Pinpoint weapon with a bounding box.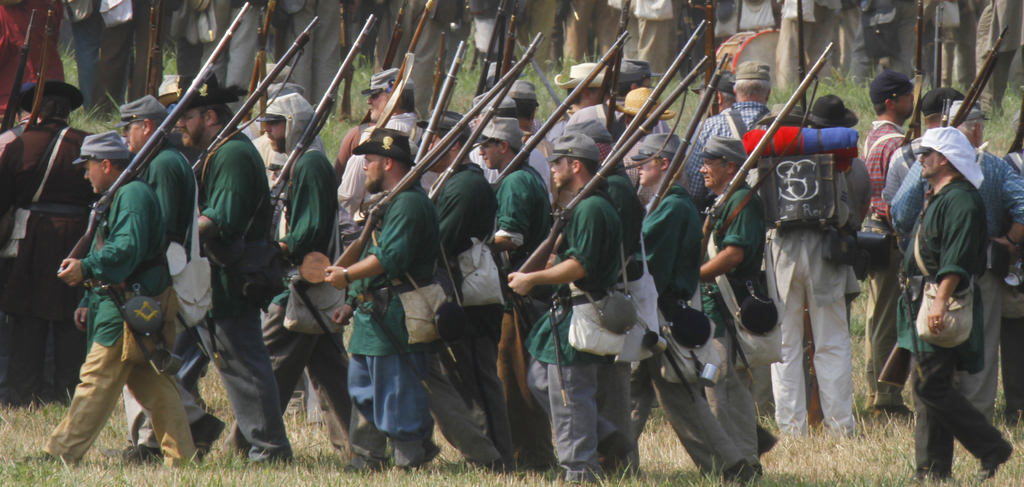
BBox(600, 19, 705, 163).
